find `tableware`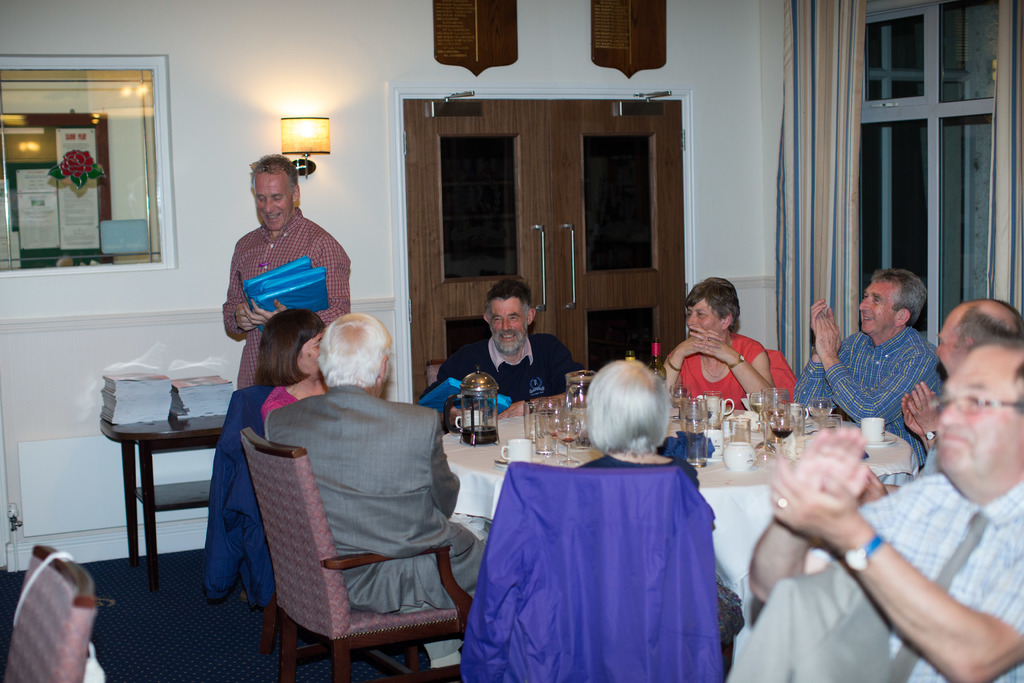
box=[564, 370, 595, 450]
